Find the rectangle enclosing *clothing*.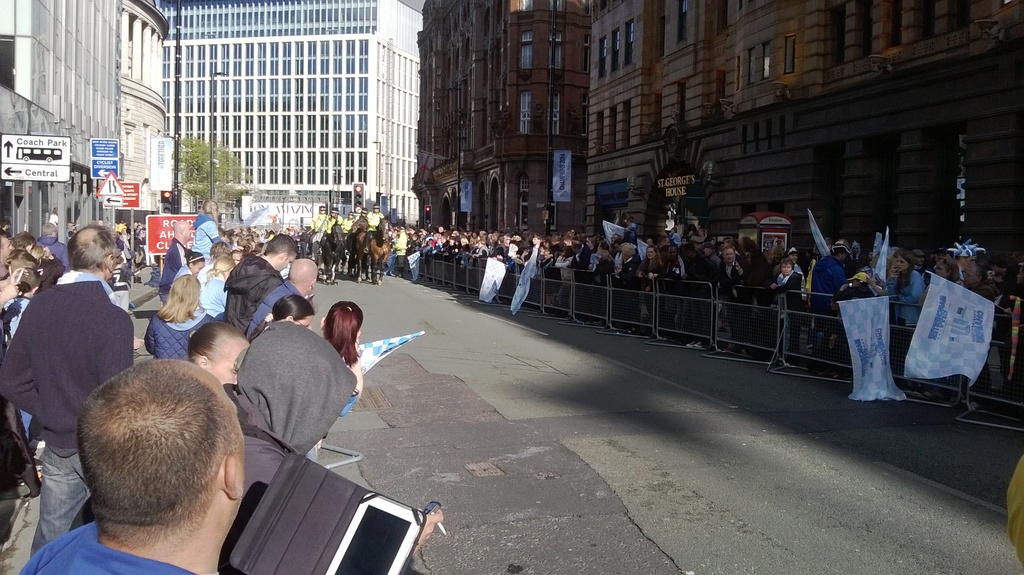
{"left": 886, "top": 261, "right": 921, "bottom": 324}.
